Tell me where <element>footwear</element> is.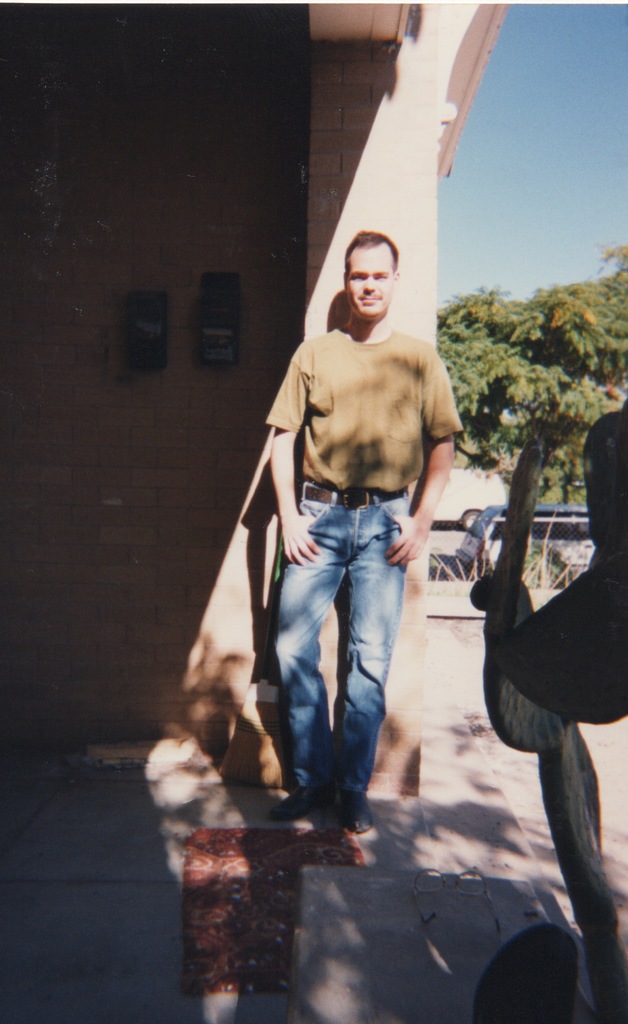
<element>footwear</element> is at x1=342, y1=792, x2=374, y2=834.
